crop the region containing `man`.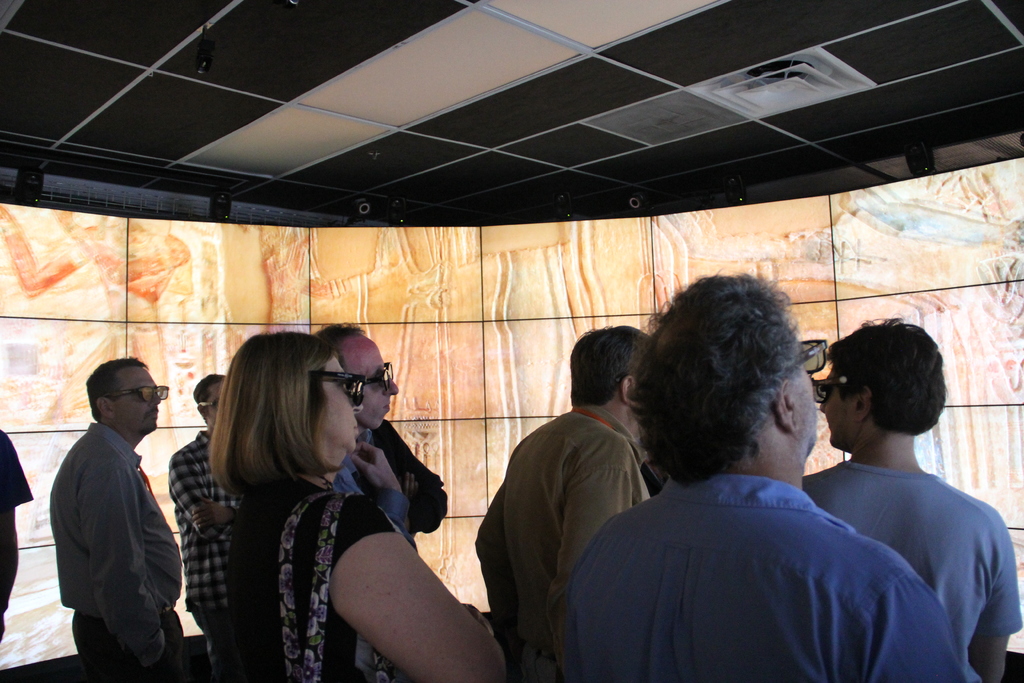
Crop region: {"left": 321, "top": 318, "right": 452, "bottom": 682}.
